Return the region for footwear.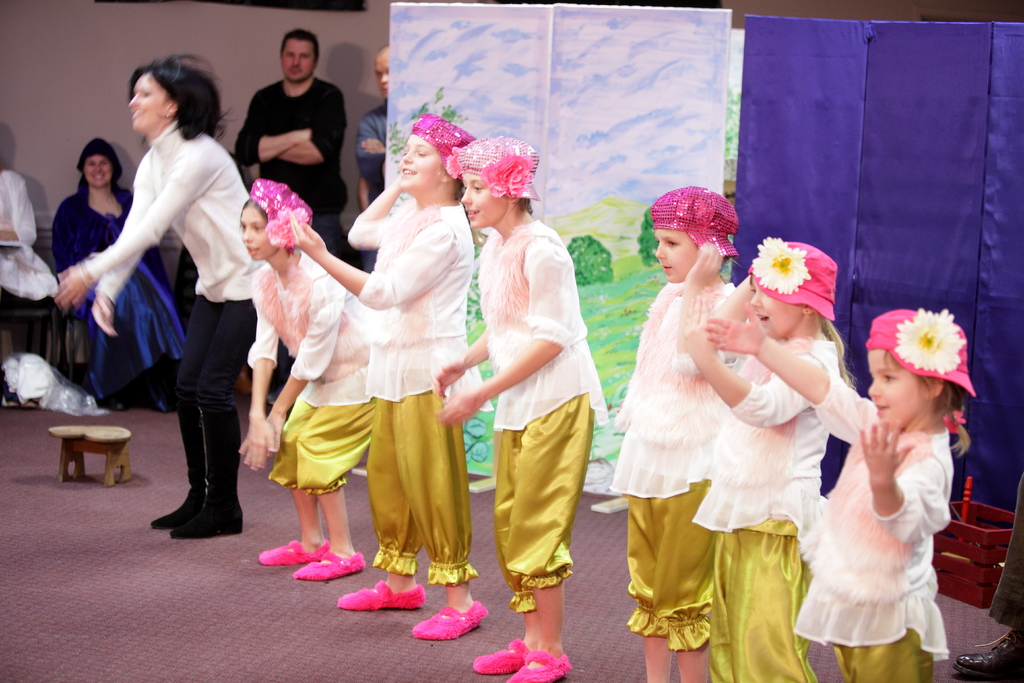
rect(255, 539, 330, 564).
